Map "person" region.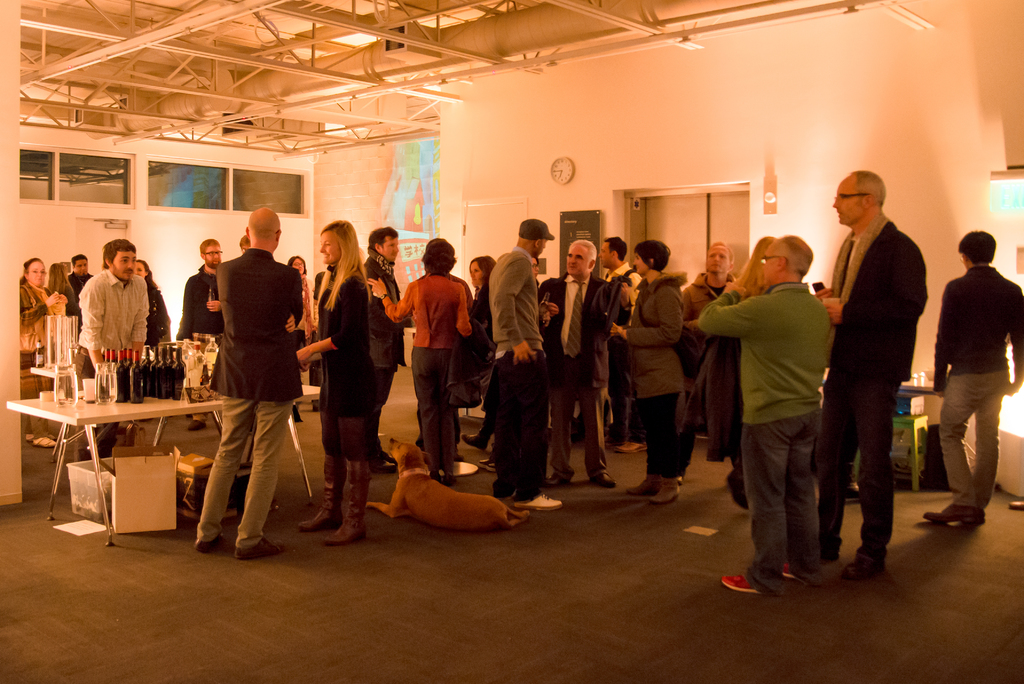
Mapped to BBox(64, 244, 105, 310).
